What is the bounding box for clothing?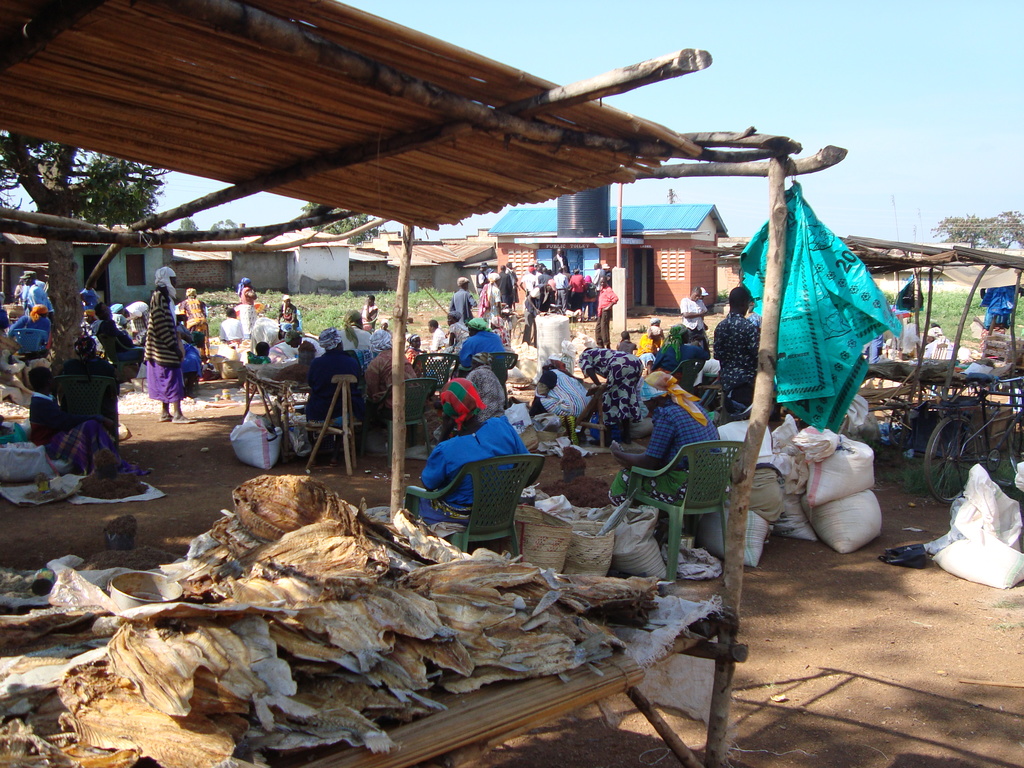
rect(364, 302, 379, 333).
